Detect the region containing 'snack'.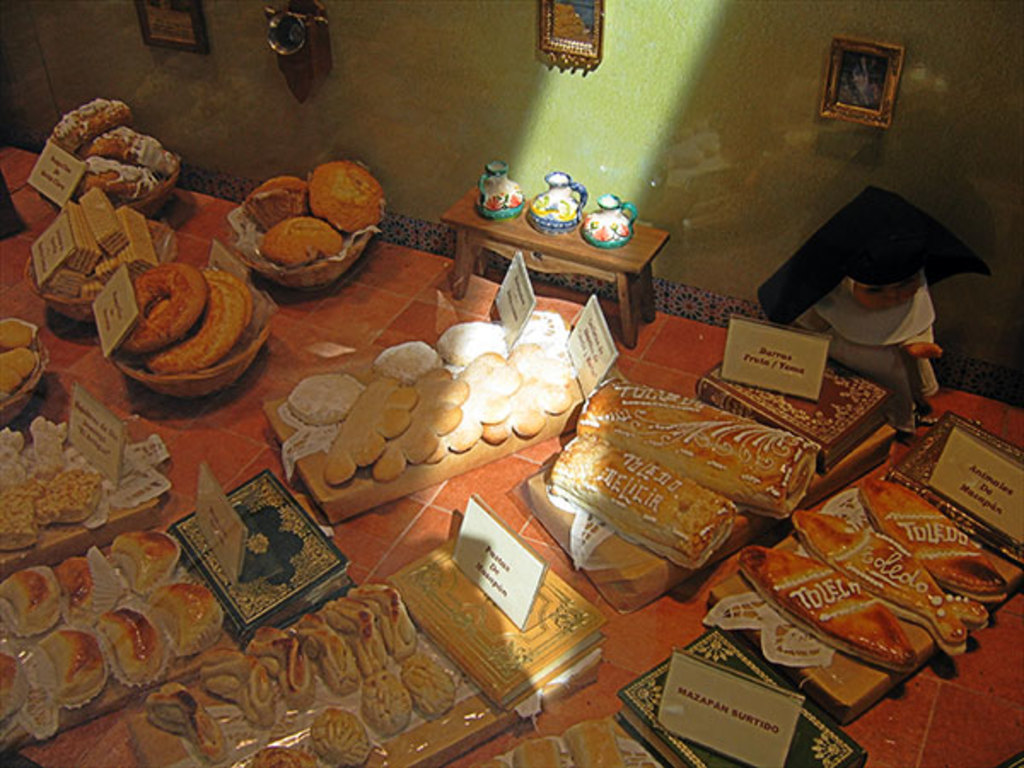
<region>862, 483, 1010, 596</region>.
